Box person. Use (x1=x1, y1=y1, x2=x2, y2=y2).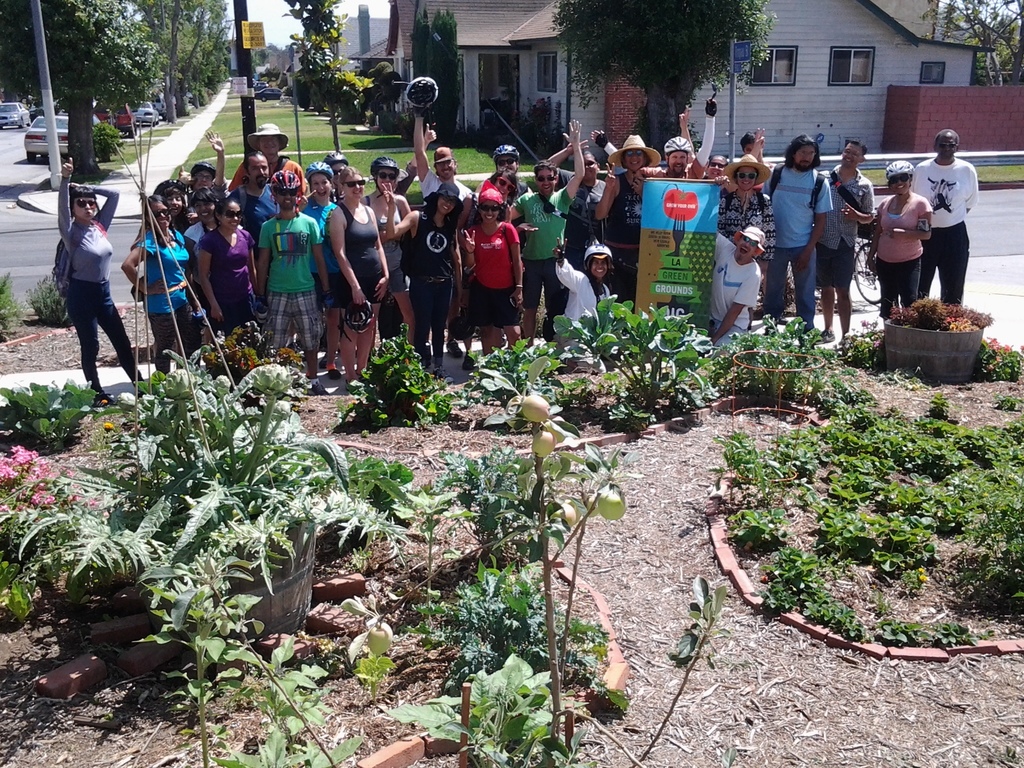
(x1=381, y1=181, x2=467, y2=380).
